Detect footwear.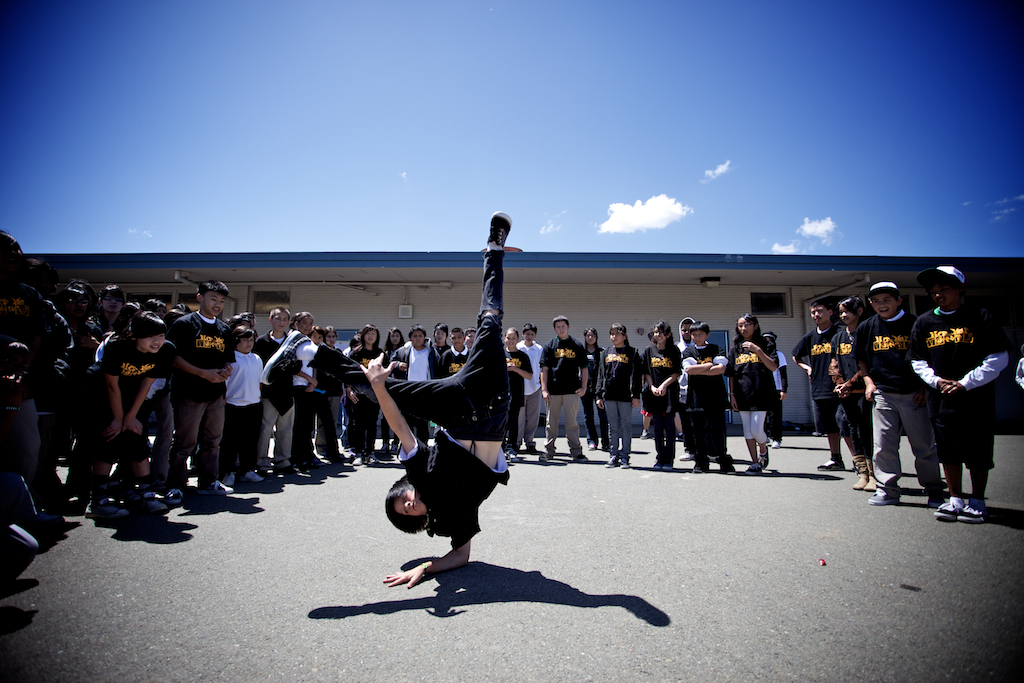
Detected at 589,445,595,450.
